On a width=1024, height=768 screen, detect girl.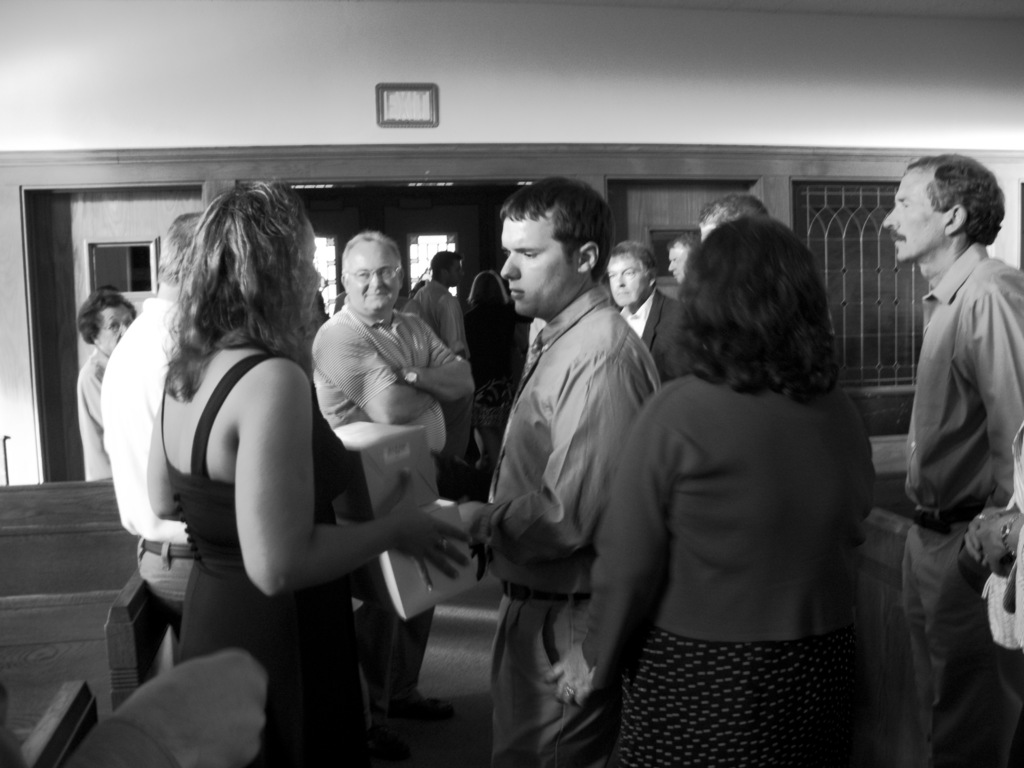
pyautogui.locateOnScreen(146, 173, 470, 767).
